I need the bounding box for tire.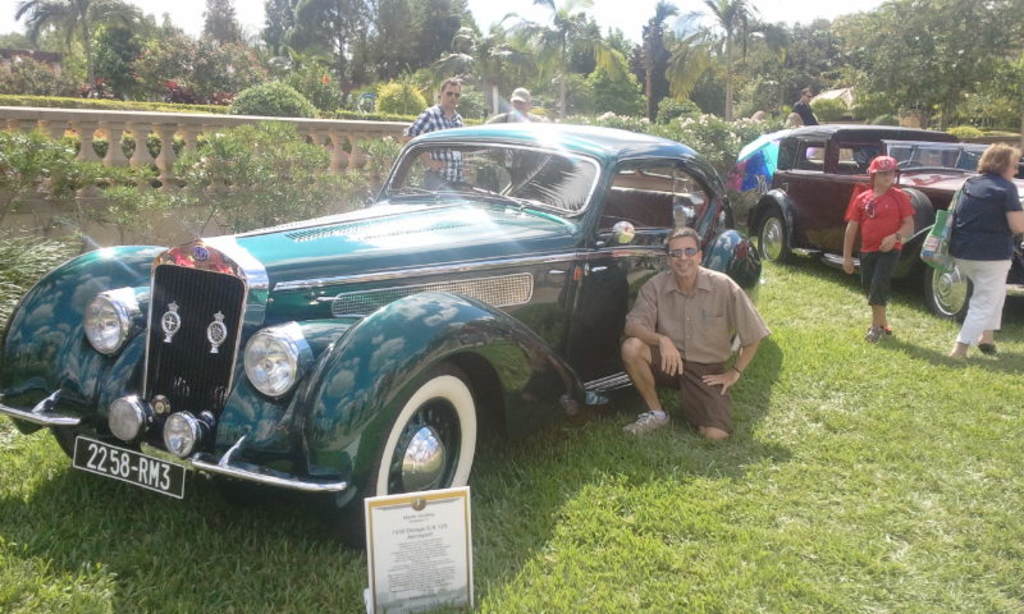
Here it is: bbox=[756, 209, 791, 264].
